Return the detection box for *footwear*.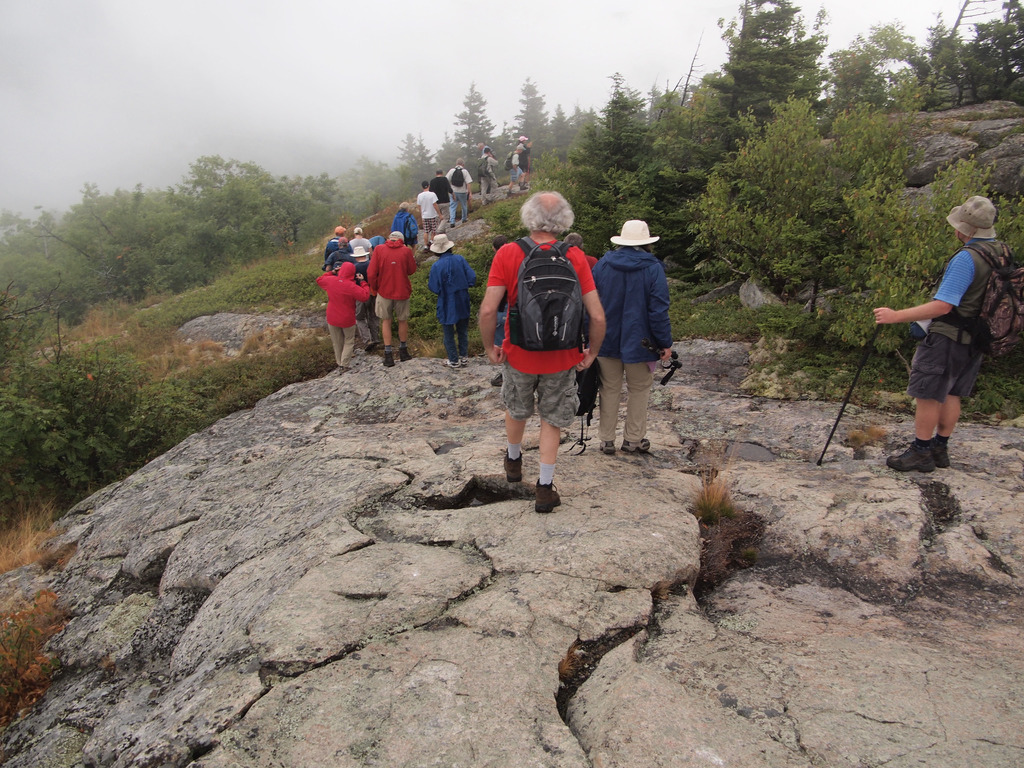
select_region(930, 440, 951, 467).
